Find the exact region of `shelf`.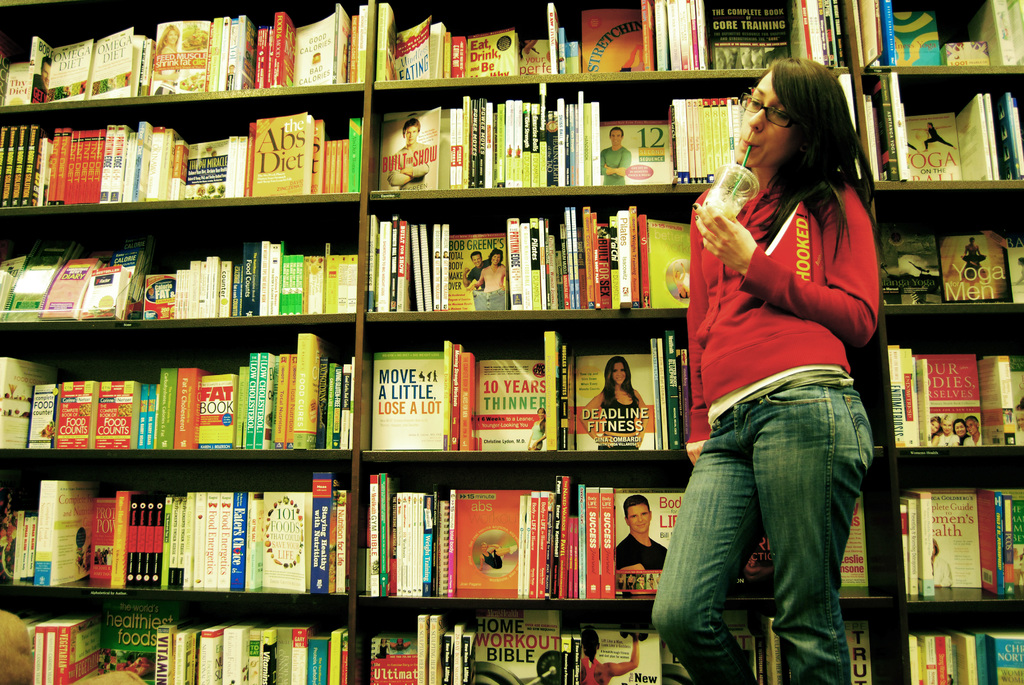
Exact region: pyautogui.locateOnScreen(363, 82, 877, 198).
